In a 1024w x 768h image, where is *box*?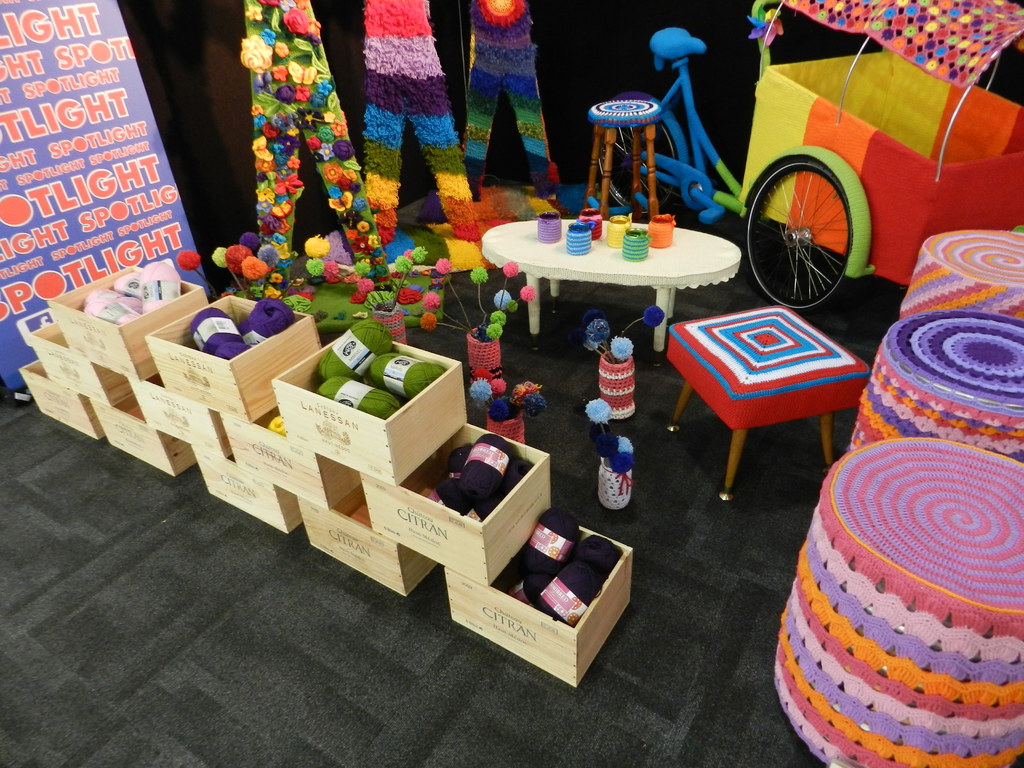
356:420:554:586.
